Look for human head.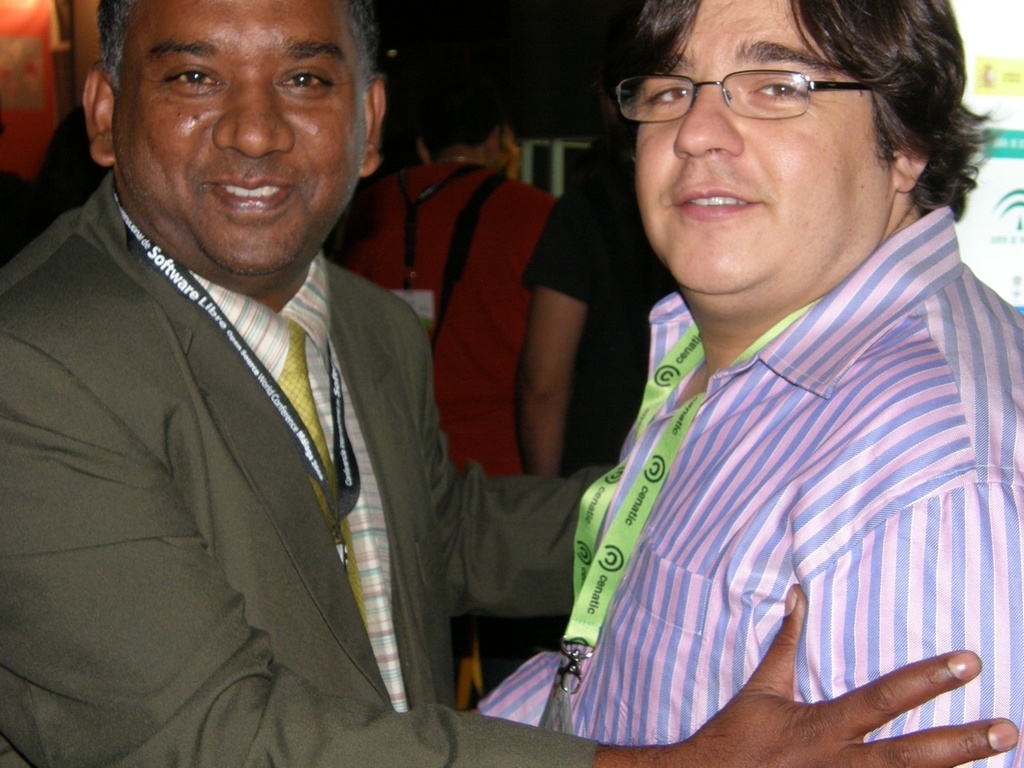
Found: locate(611, 0, 993, 326).
